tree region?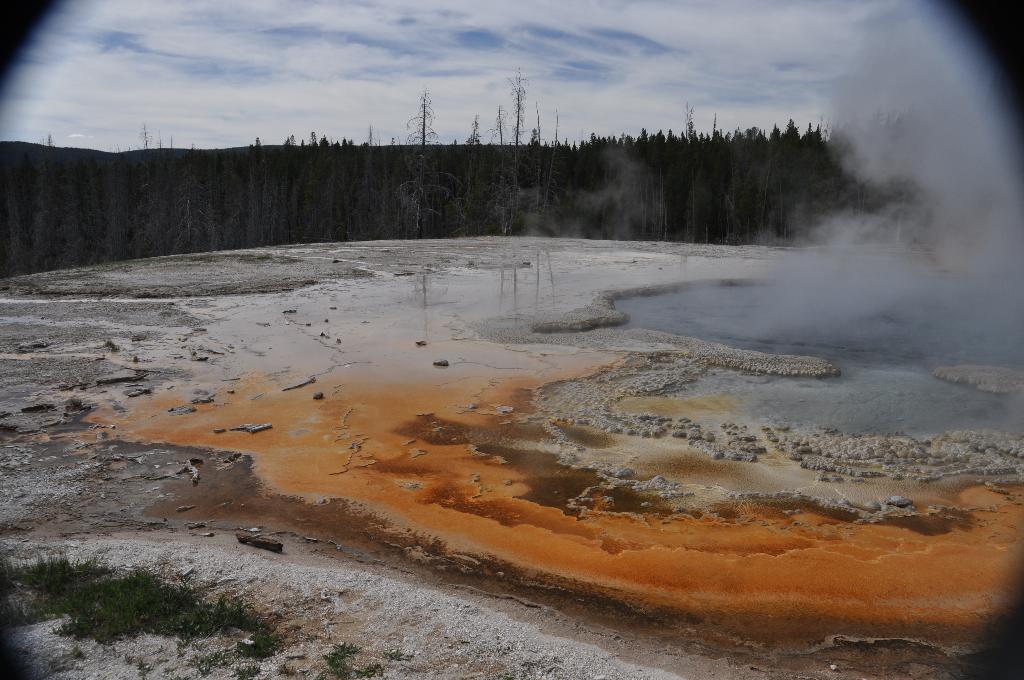
<bbox>566, 131, 641, 241</bbox>
